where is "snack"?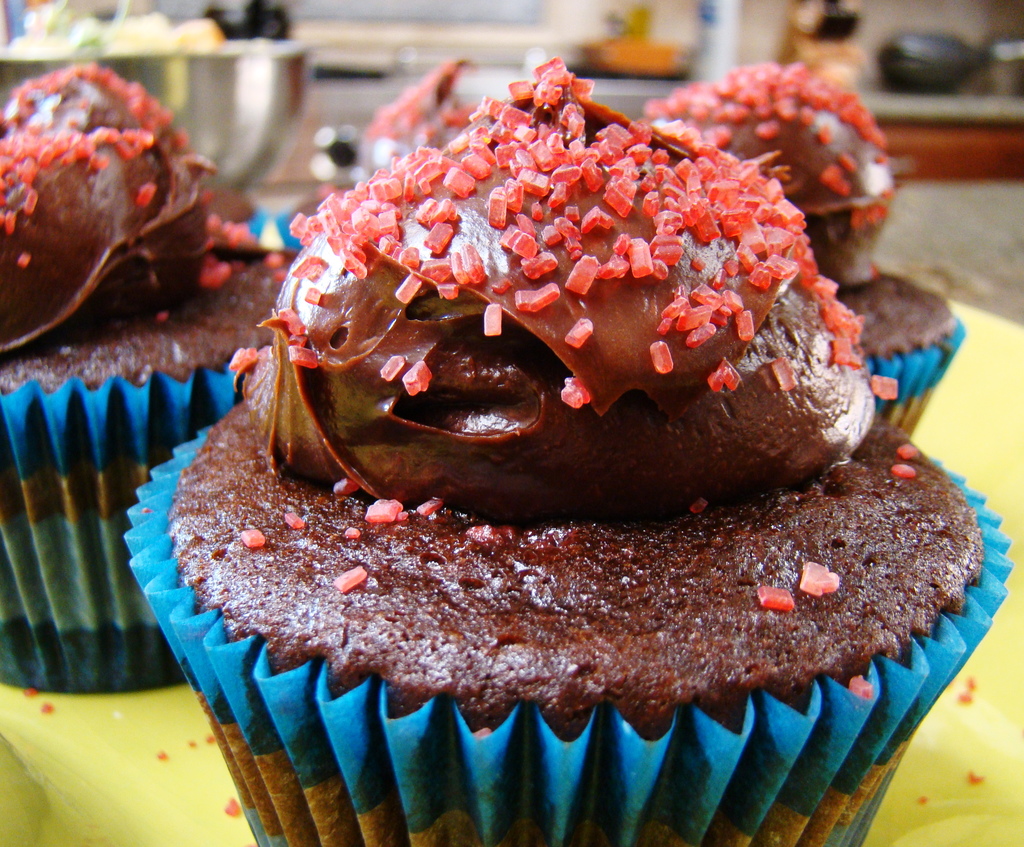
locate(111, 56, 1010, 846).
